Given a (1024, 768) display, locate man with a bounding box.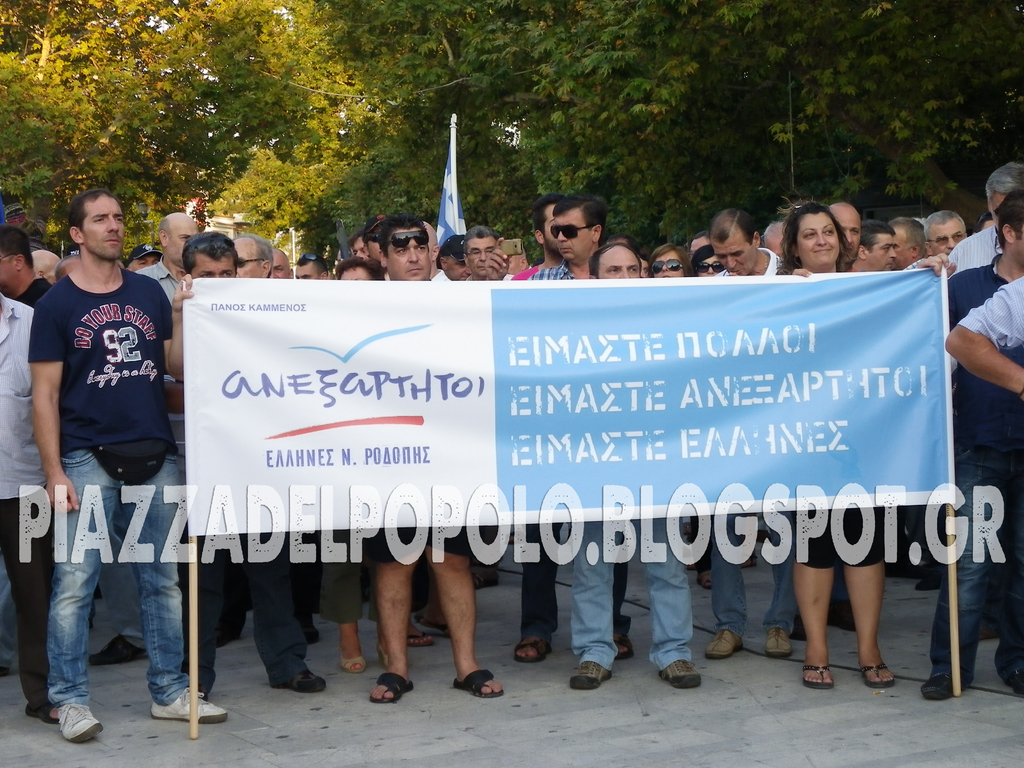
Located: [x1=907, y1=207, x2=963, y2=248].
